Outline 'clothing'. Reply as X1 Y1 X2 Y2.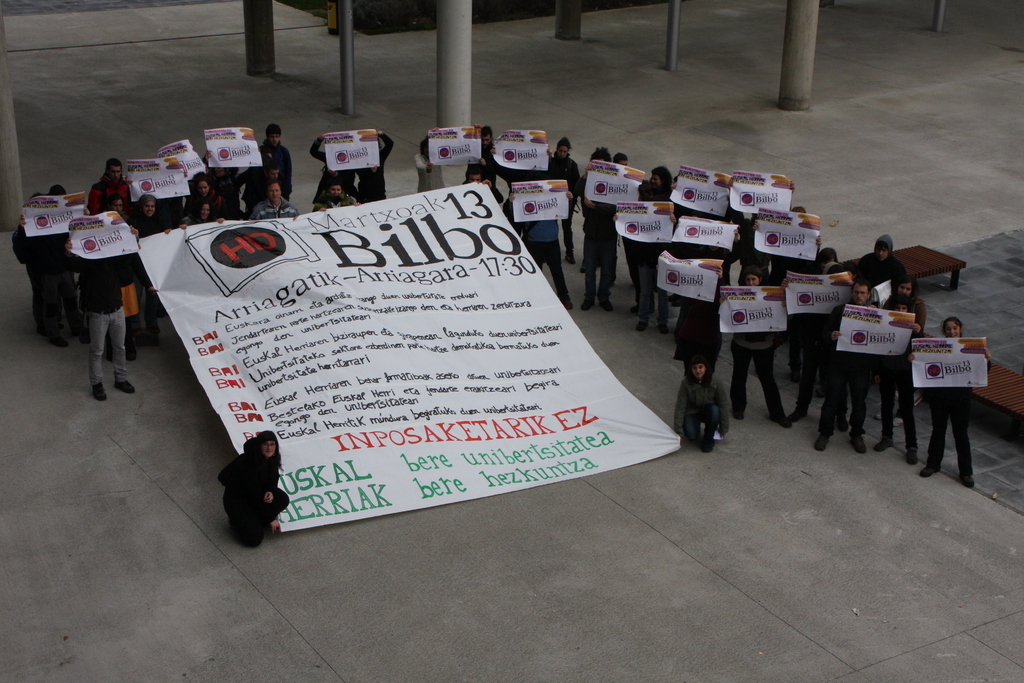
310 190 353 210.
